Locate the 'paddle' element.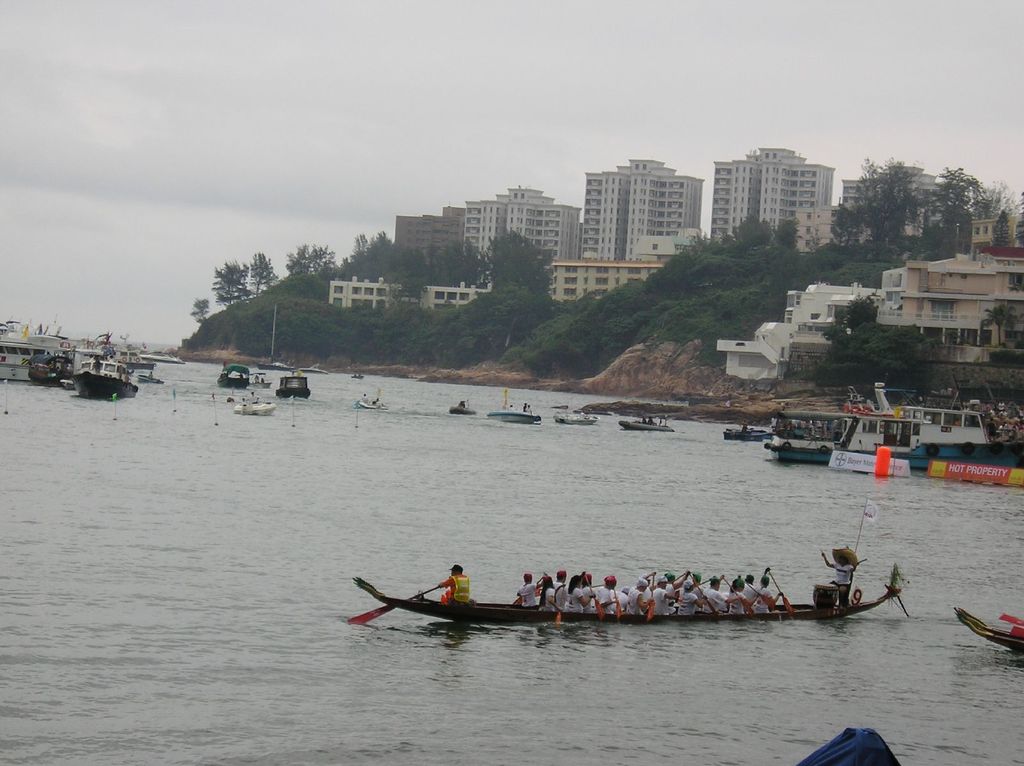
Element bbox: x1=769 y1=573 x2=794 y2=617.
